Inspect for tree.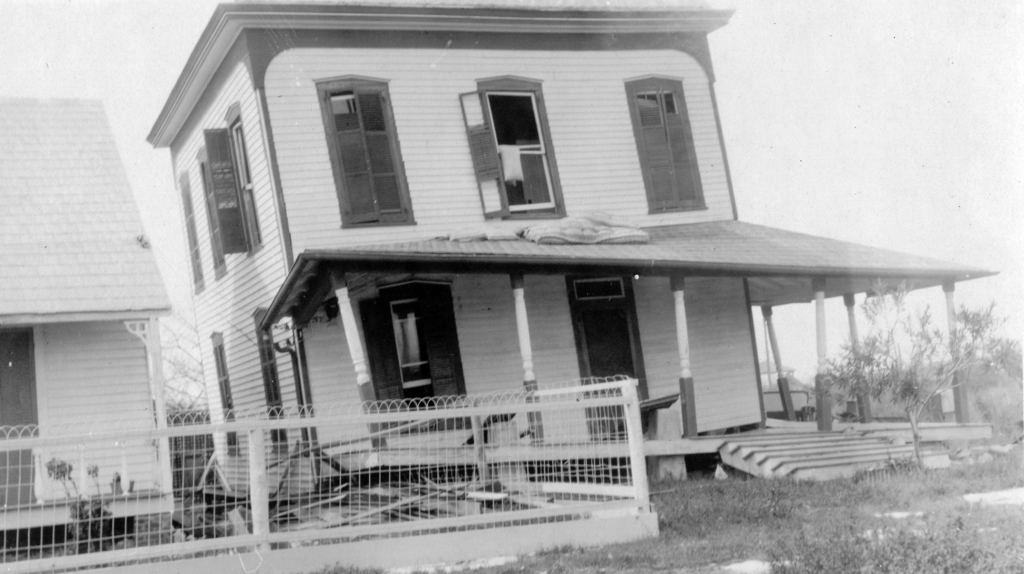
Inspection: {"left": 951, "top": 302, "right": 1023, "bottom": 402}.
